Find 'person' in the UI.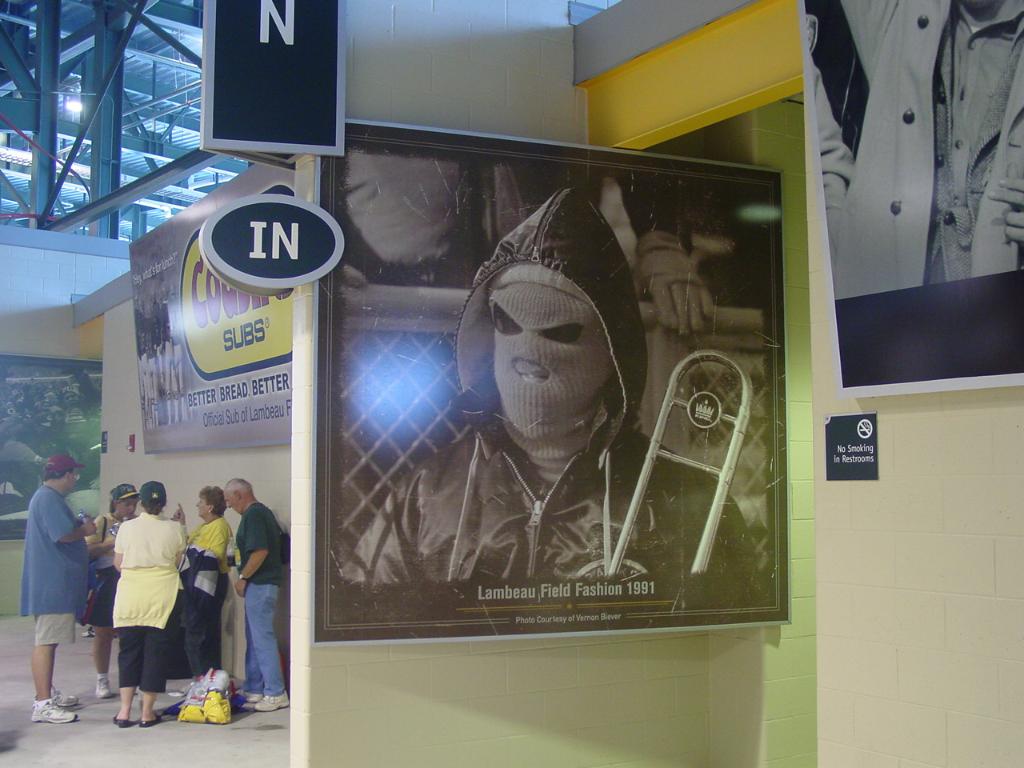
UI element at 202/462/296/738.
